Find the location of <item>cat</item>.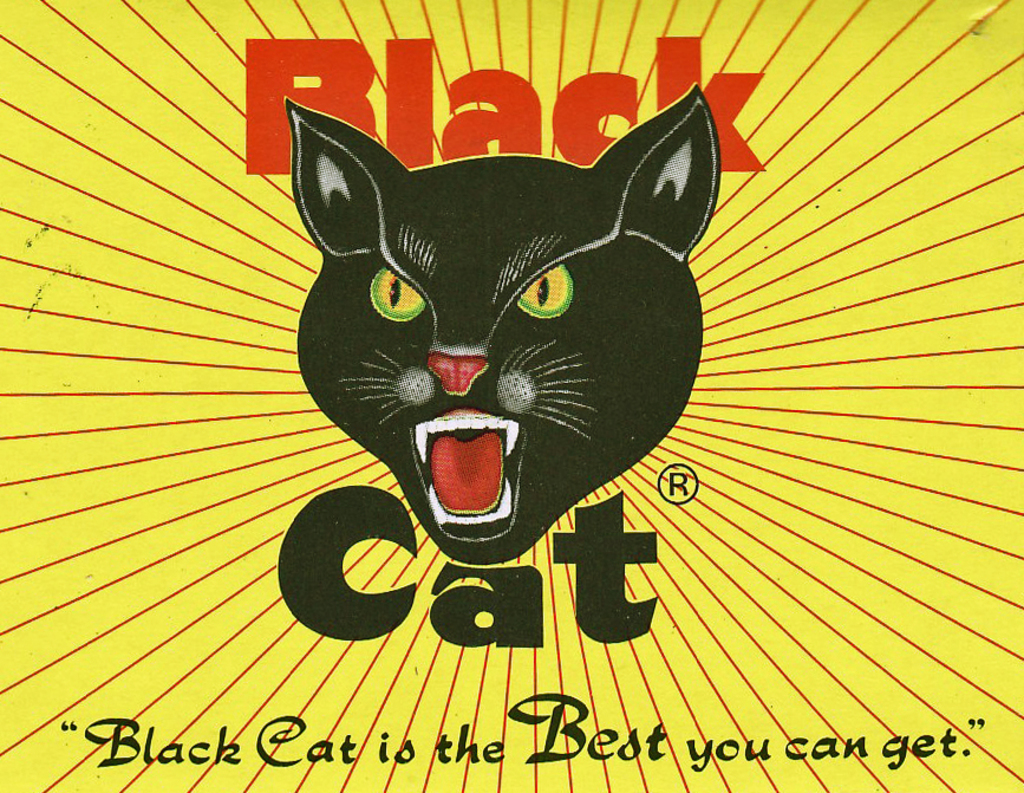
Location: crop(281, 80, 722, 568).
